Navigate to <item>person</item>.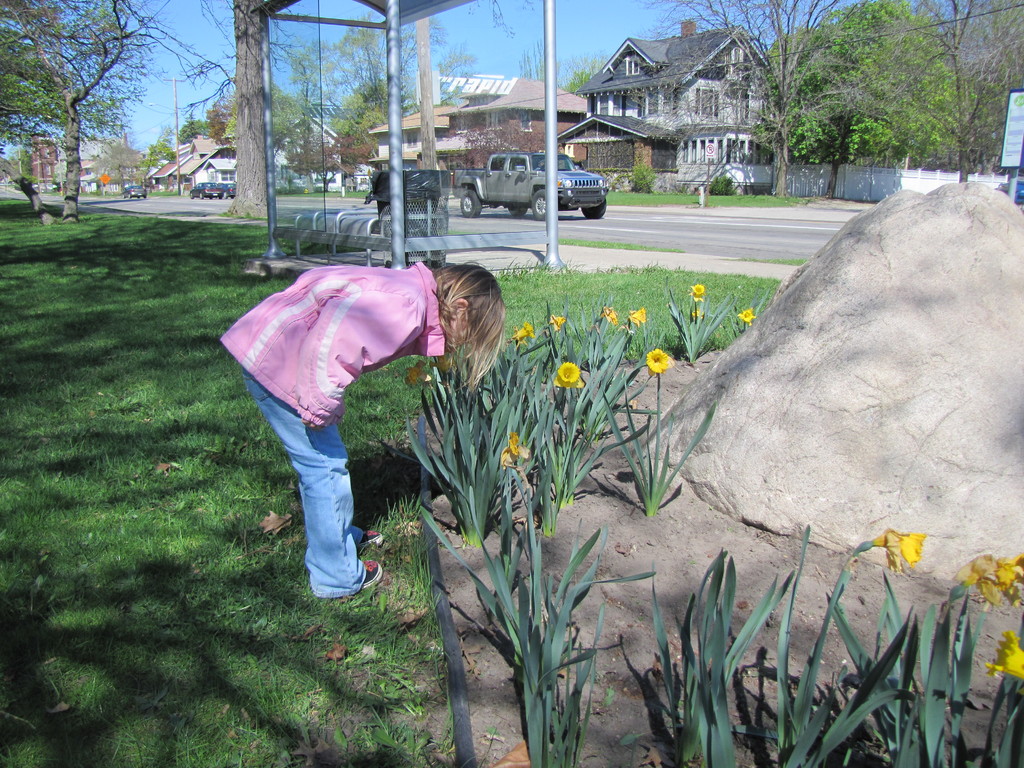
Navigation target: (left=242, top=220, right=447, bottom=622).
